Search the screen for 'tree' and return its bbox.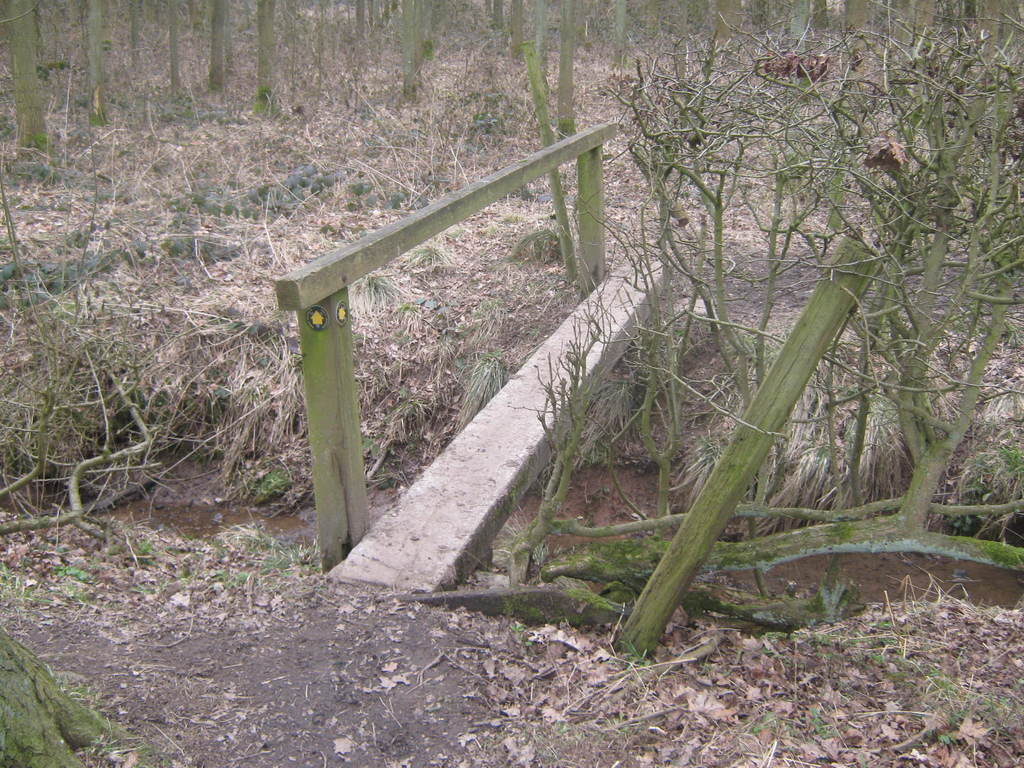
Found: detection(712, 0, 750, 59).
